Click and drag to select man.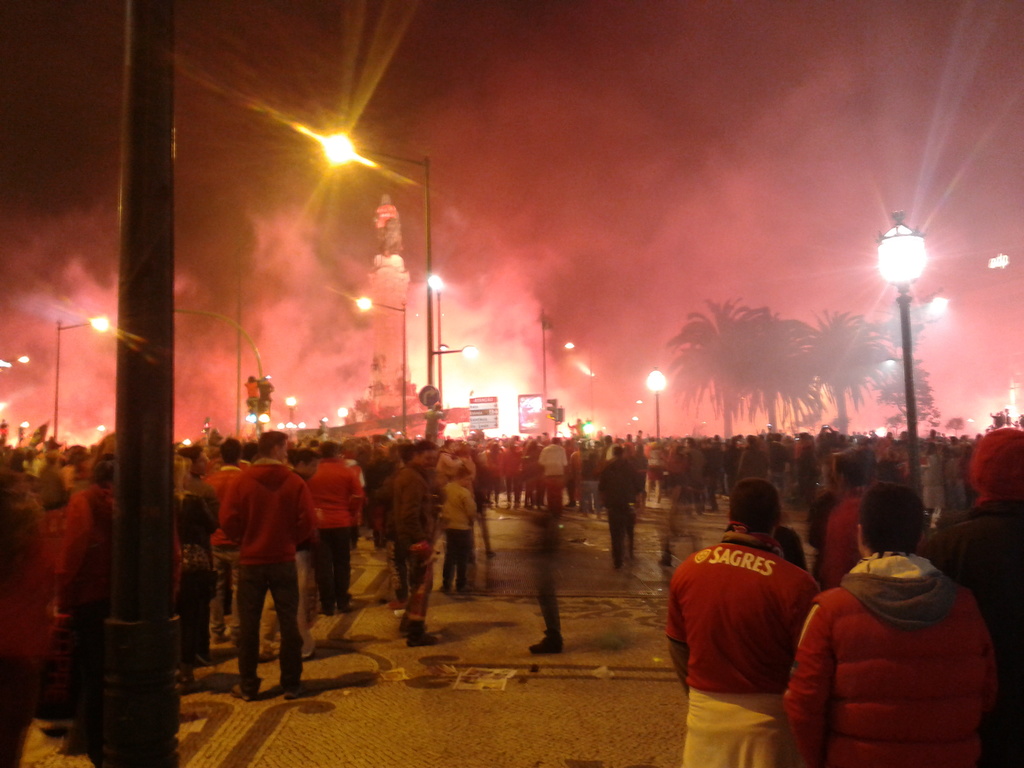
Selection: box(540, 440, 573, 514).
